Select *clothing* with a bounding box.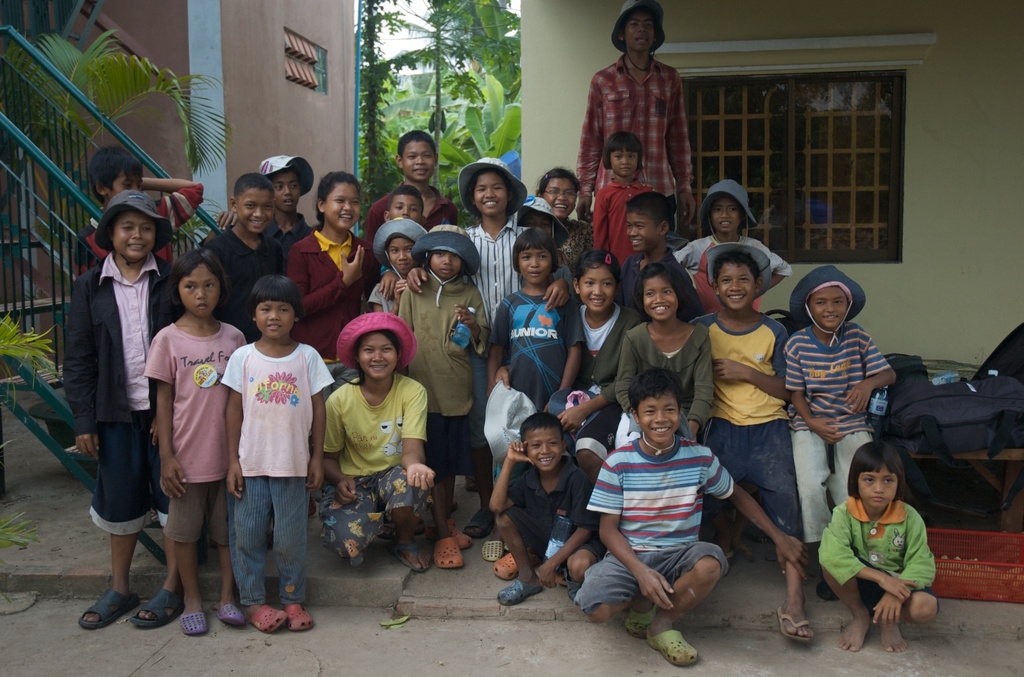
bbox=(796, 314, 891, 543).
